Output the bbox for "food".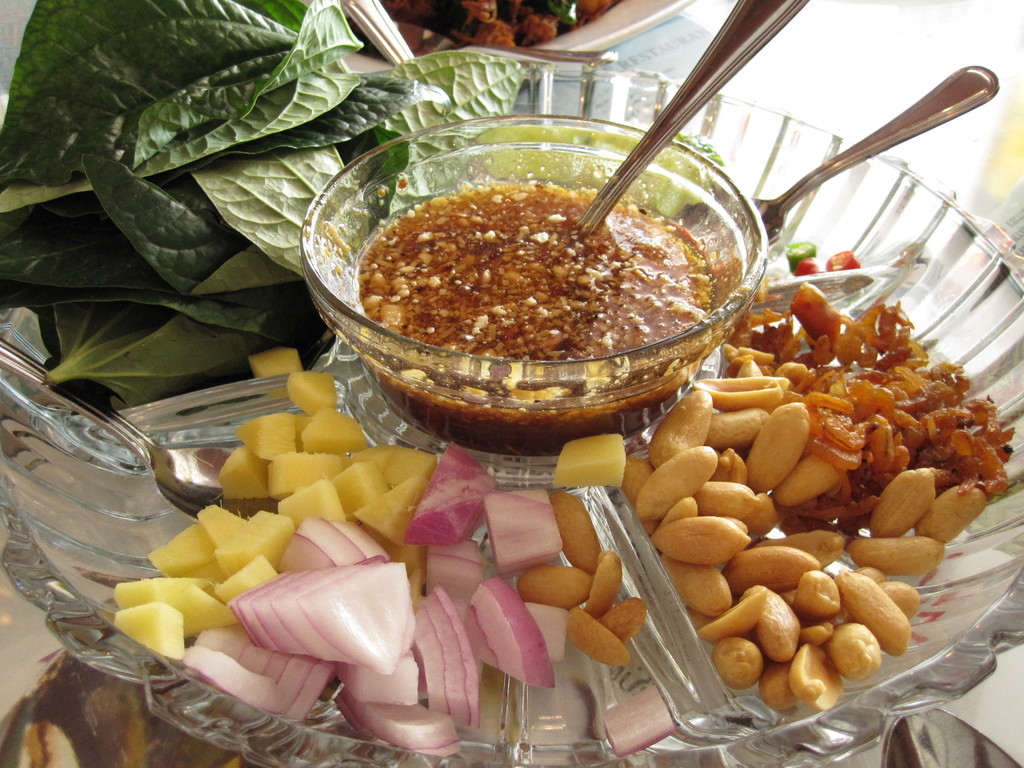
pyautogui.locateOnScreen(552, 430, 623, 490).
